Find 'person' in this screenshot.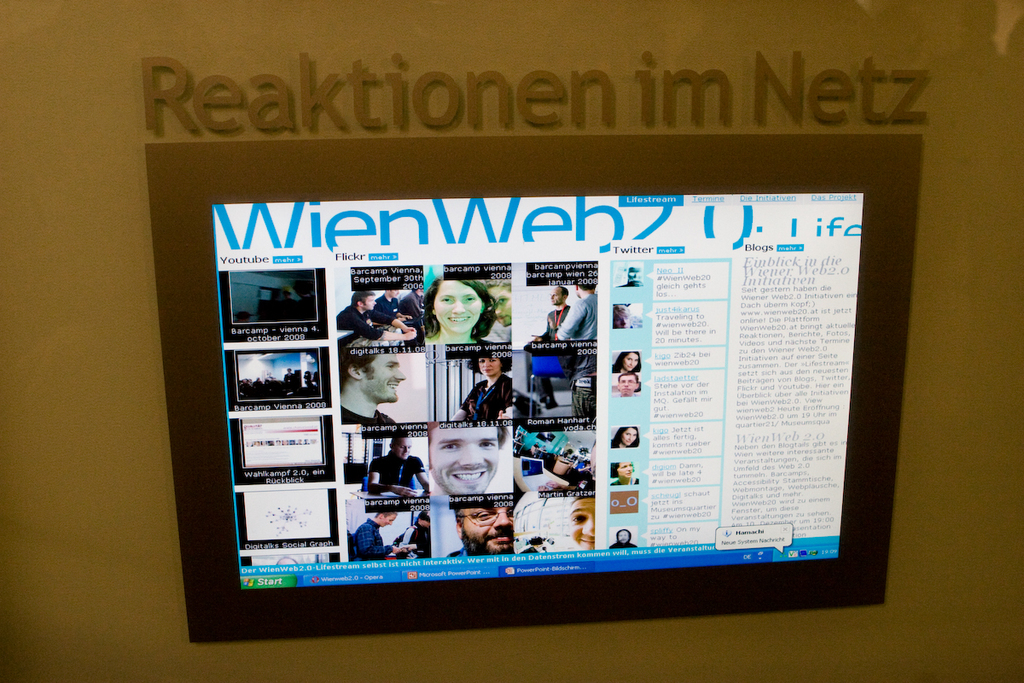
The bounding box for 'person' is x1=520, y1=533, x2=551, y2=552.
